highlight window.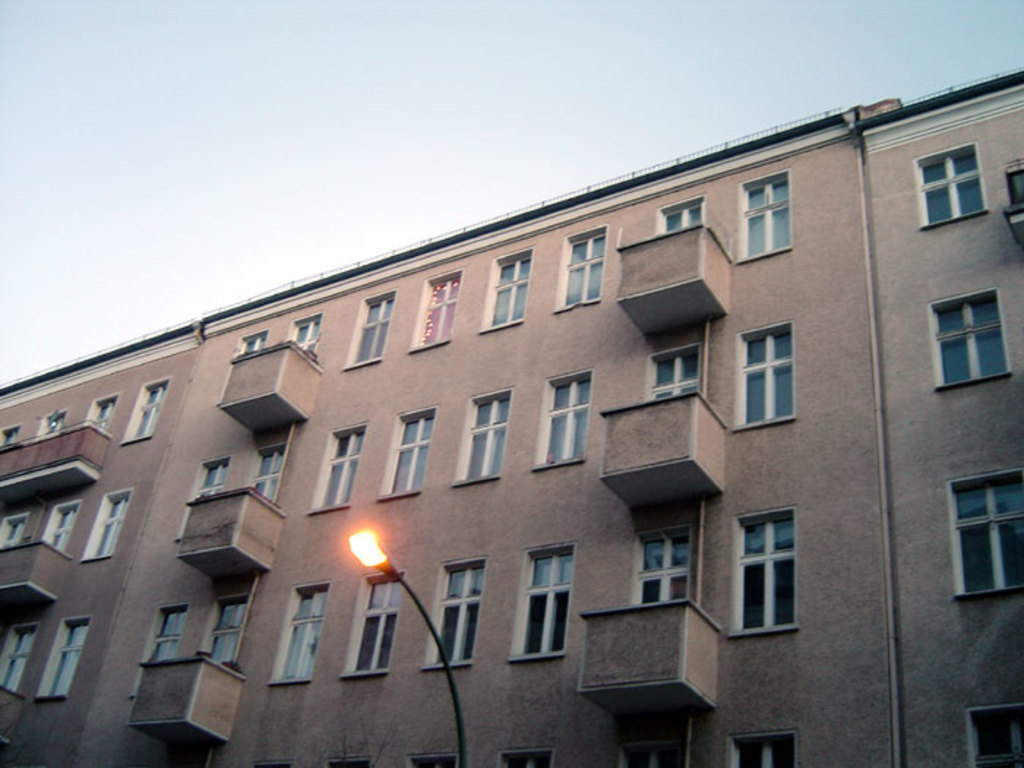
Highlighted region: [left=202, top=598, right=249, bottom=664].
